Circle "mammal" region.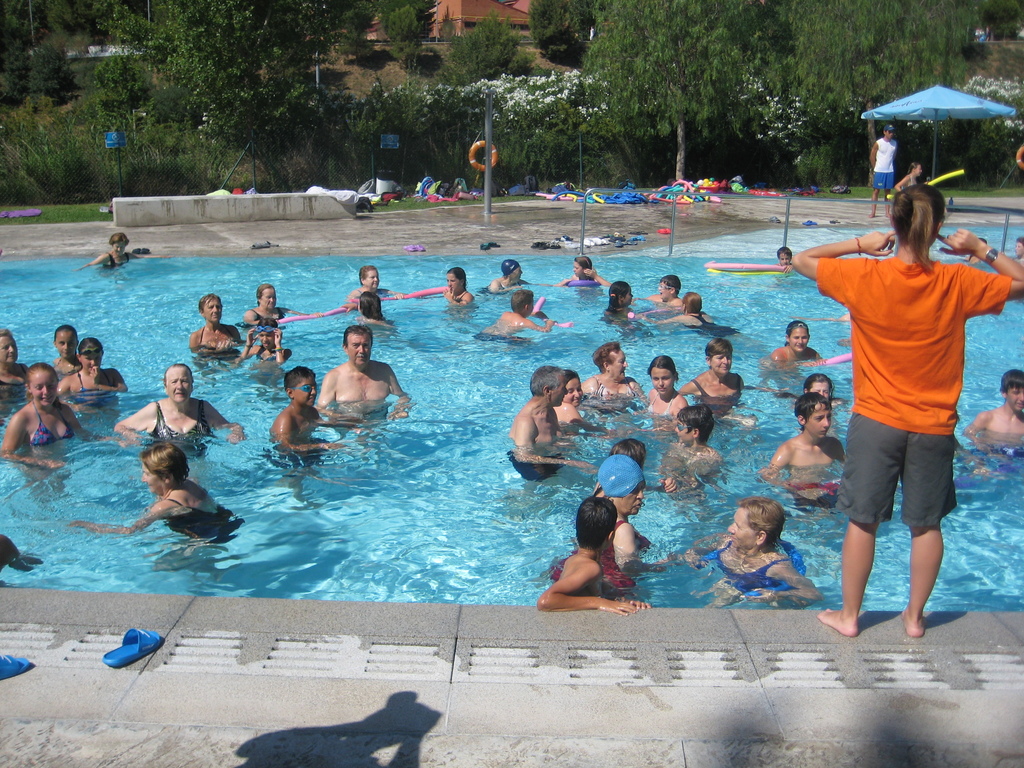
Region: (left=803, top=178, right=998, bottom=582).
